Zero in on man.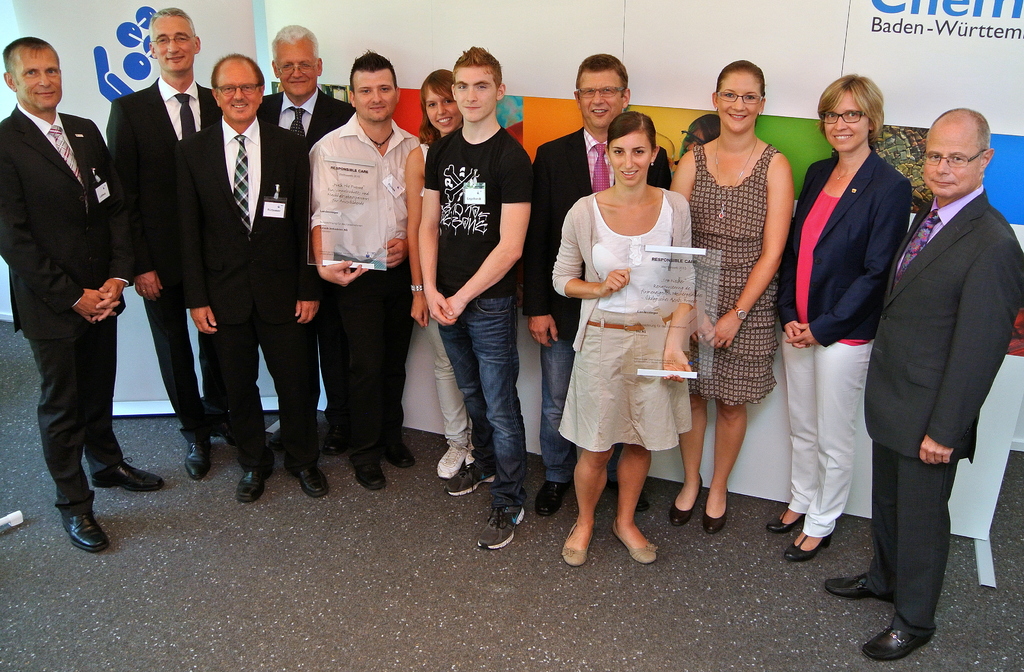
Zeroed in: BBox(107, 5, 238, 481).
